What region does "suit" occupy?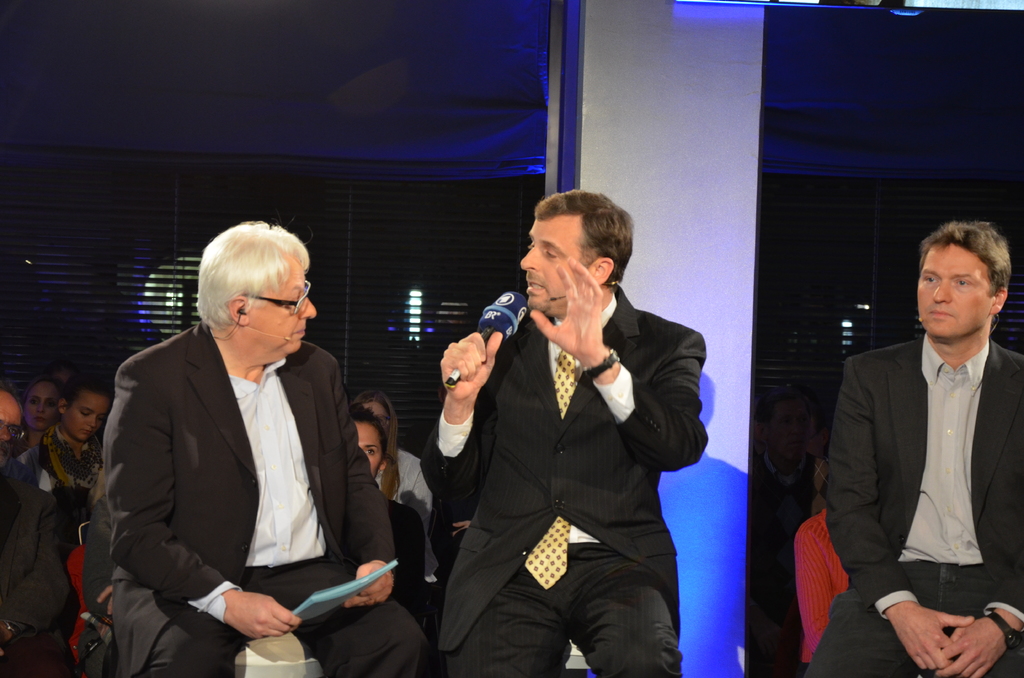
box(431, 198, 708, 677).
